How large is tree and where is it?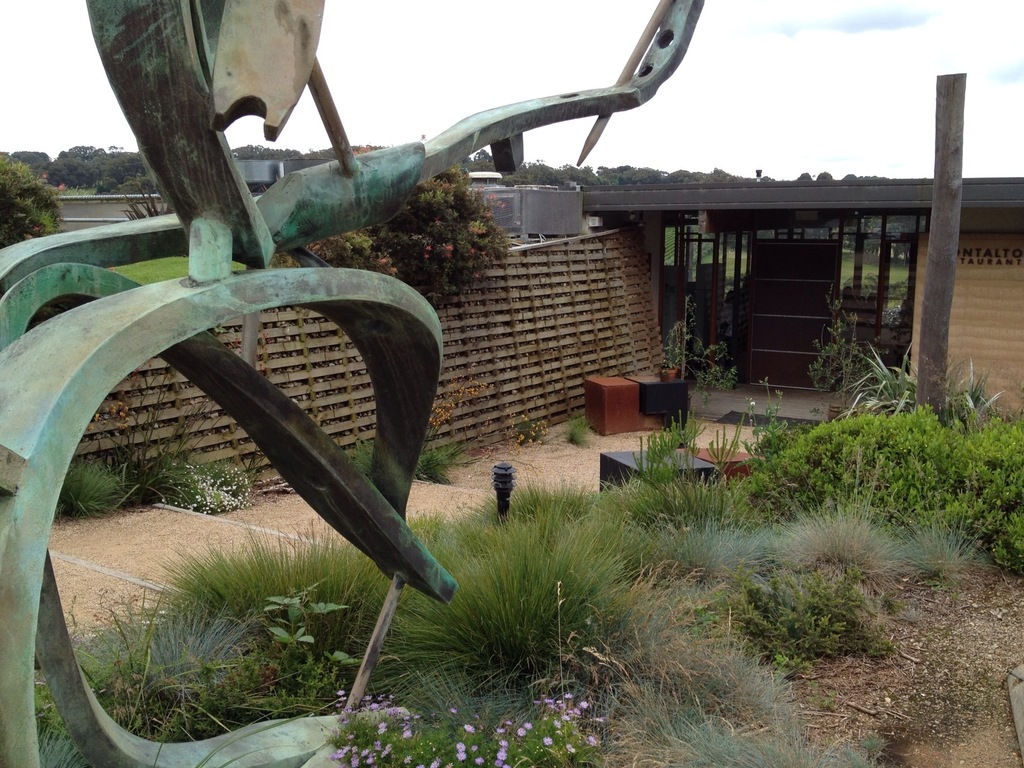
Bounding box: x1=0 y1=145 x2=61 y2=248.
